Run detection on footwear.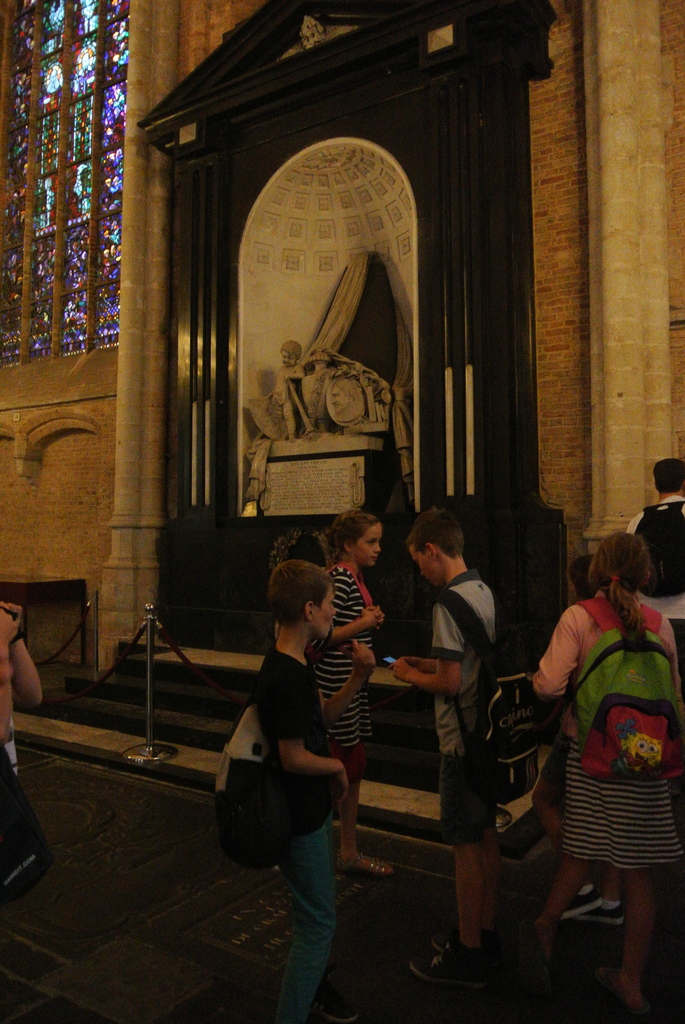
Result: bbox=(412, 936, 490, 984).
